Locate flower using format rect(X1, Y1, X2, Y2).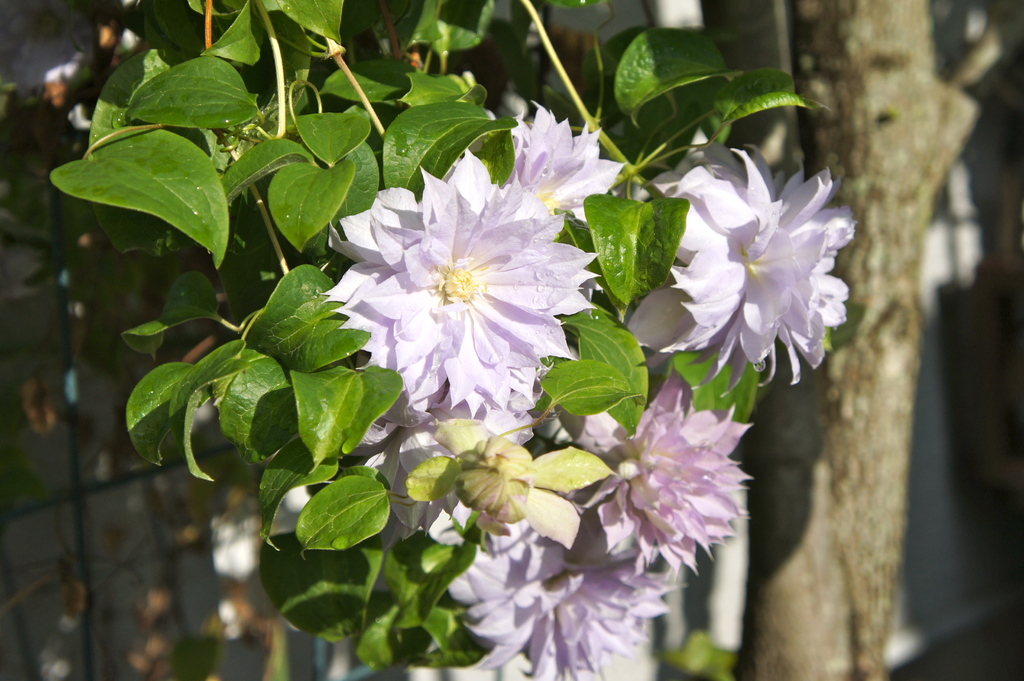
rect(504, 99, 612, 220).
